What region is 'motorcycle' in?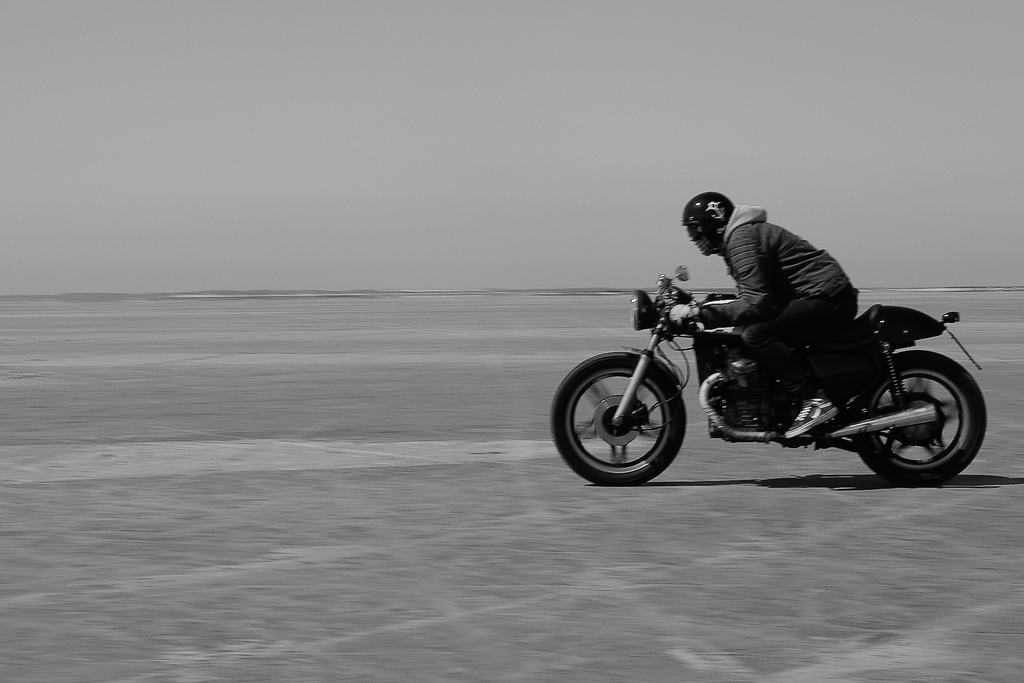
[544, 277, 989, 499].
